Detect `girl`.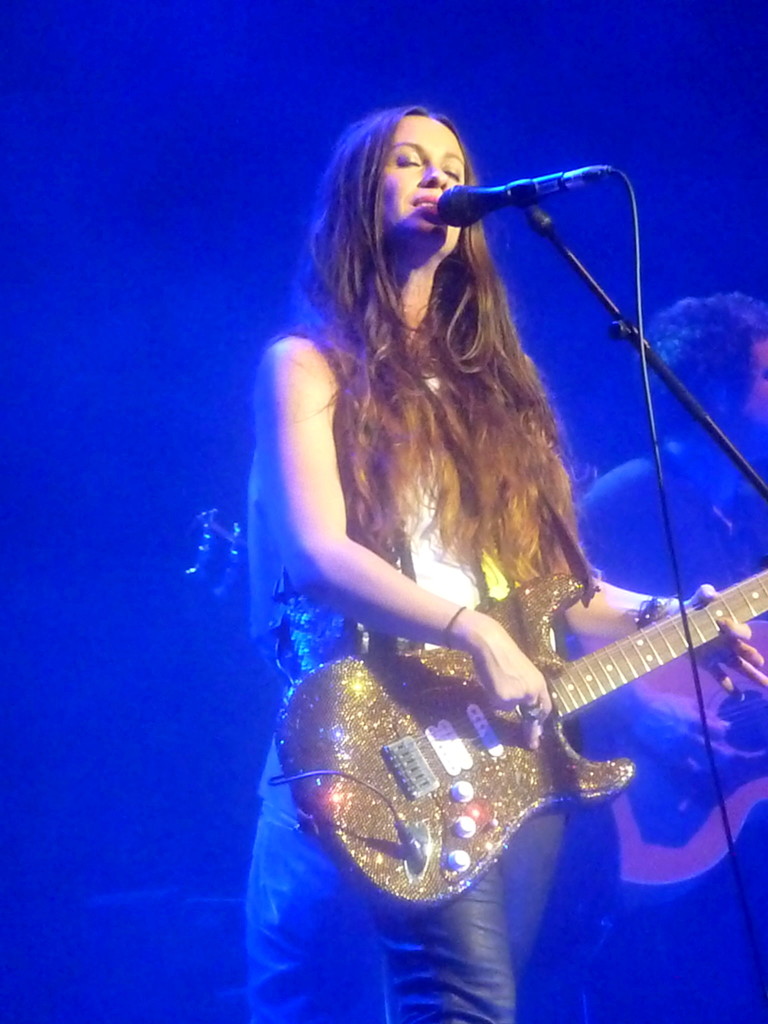
Detected at detection(184, 97, 767, 1023).
